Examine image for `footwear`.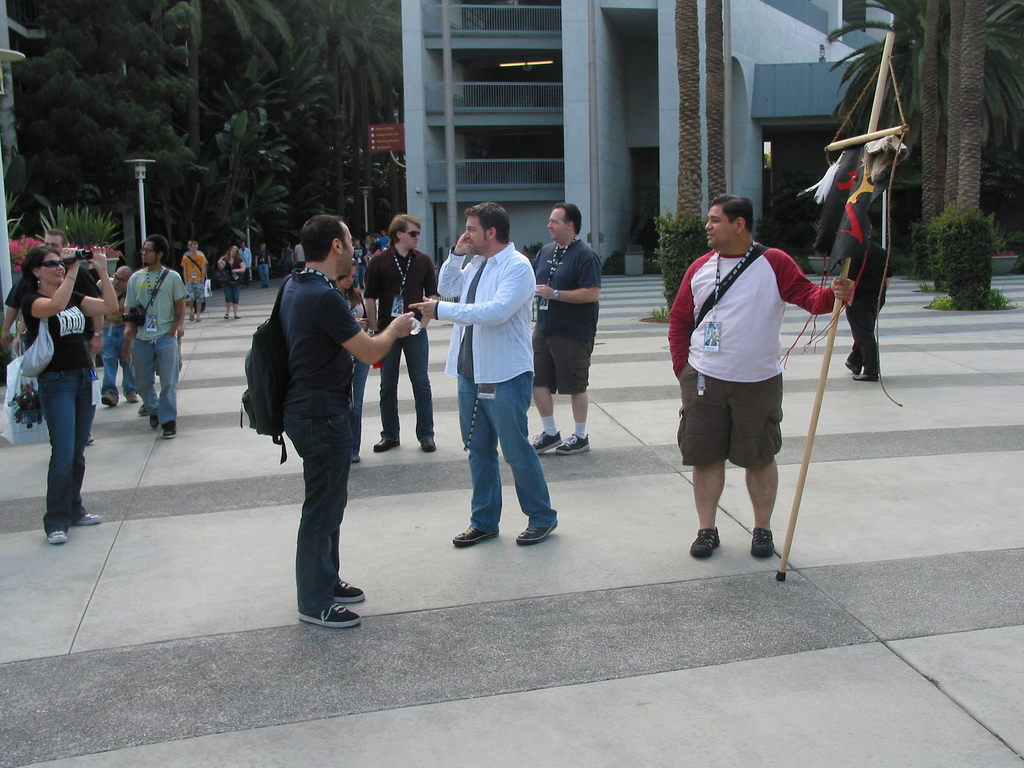
Examination result: <region>161, 420, 177, 443</region>.
